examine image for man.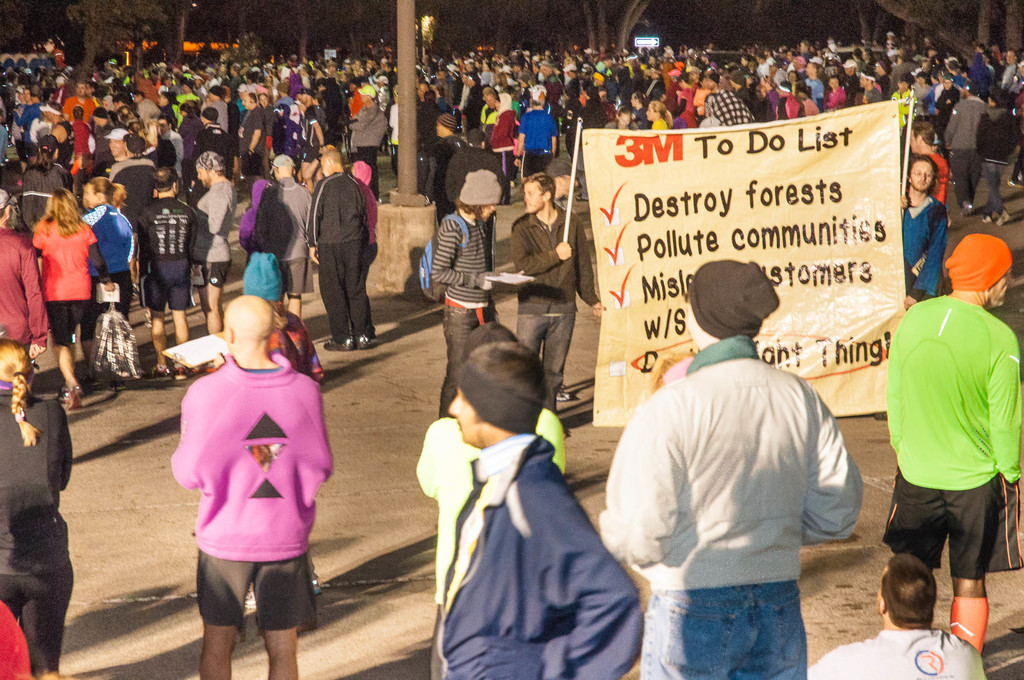
Examination result: x1=908 y1=122 x2=951 y2=204.
